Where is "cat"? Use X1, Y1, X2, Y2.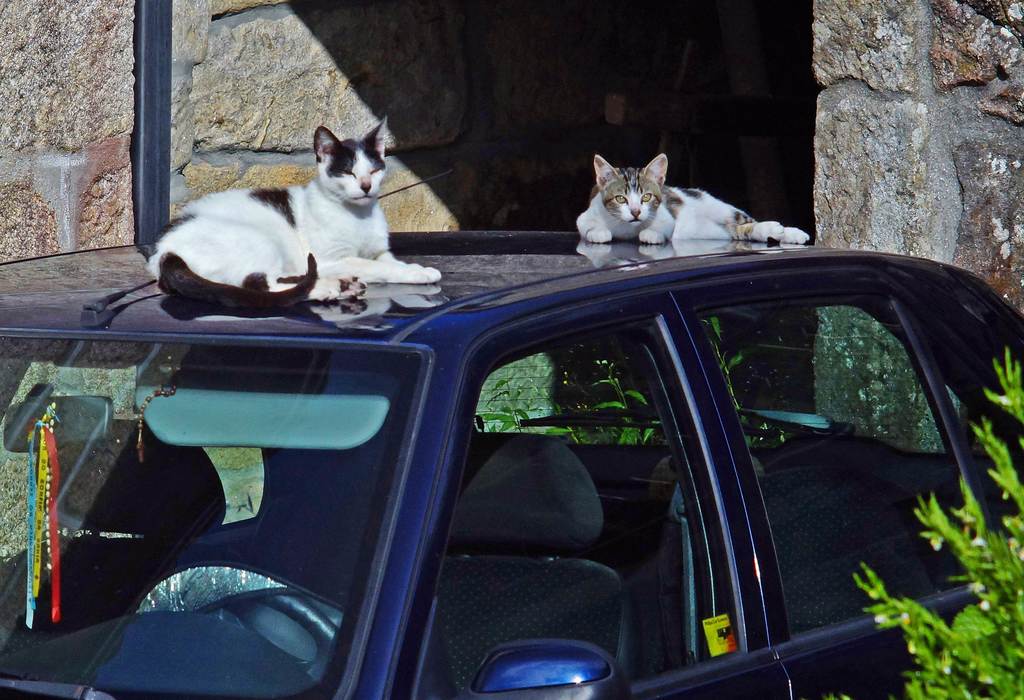
572, 150, 813, 247.
